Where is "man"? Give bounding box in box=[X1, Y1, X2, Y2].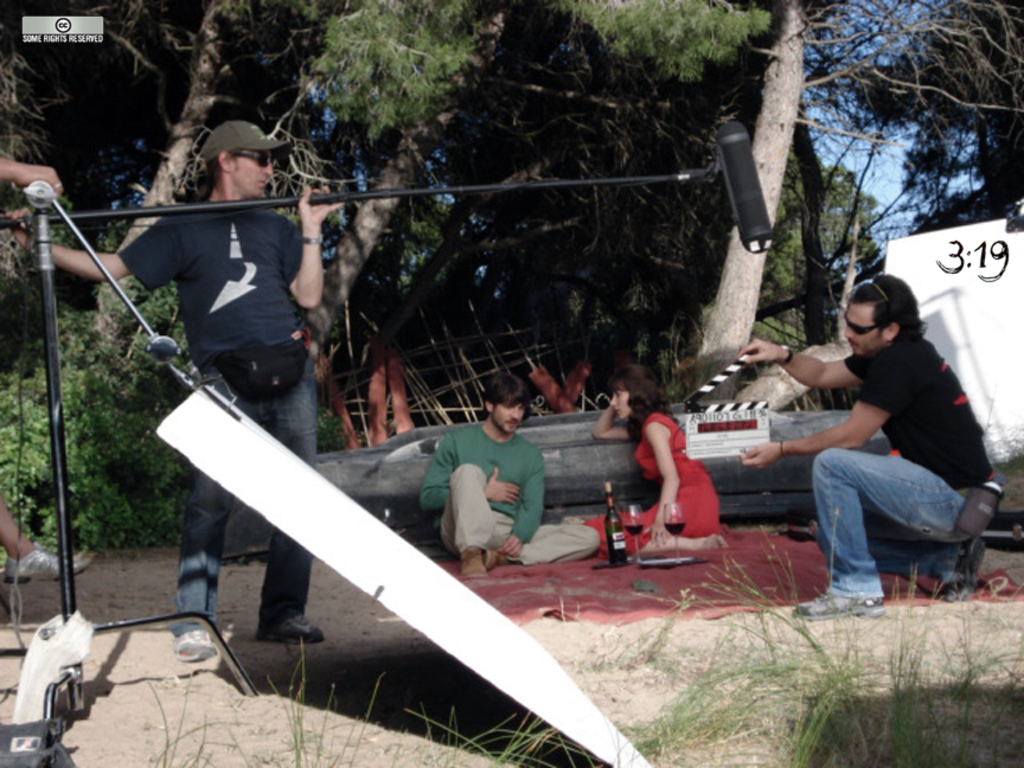
box=[410, 398, 557, 577].
